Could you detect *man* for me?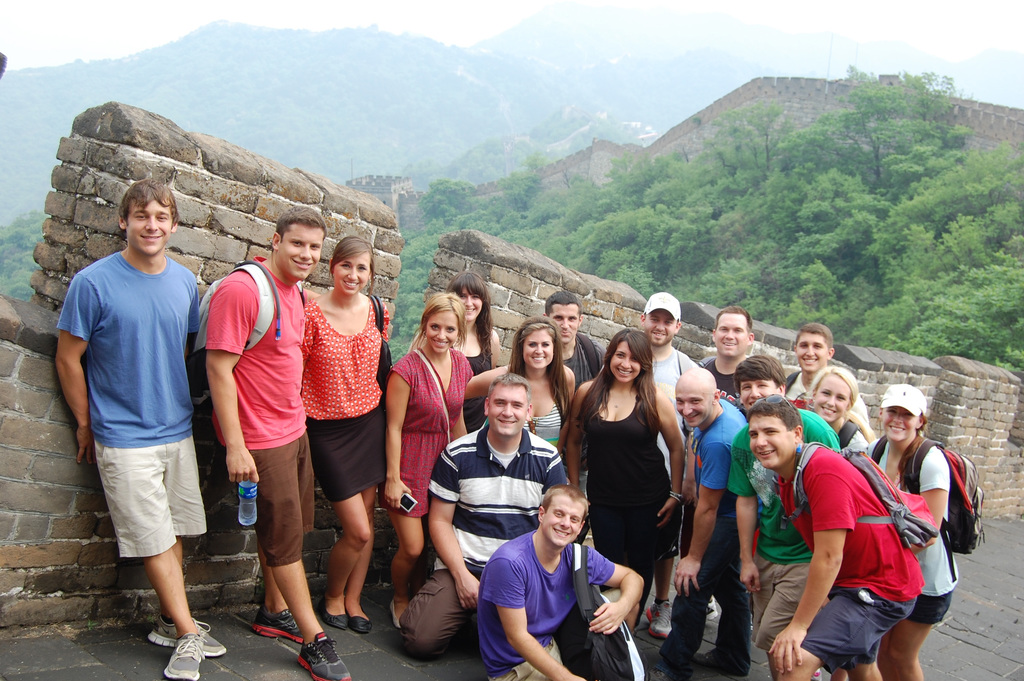
Detection result: 748/397/929/680.
